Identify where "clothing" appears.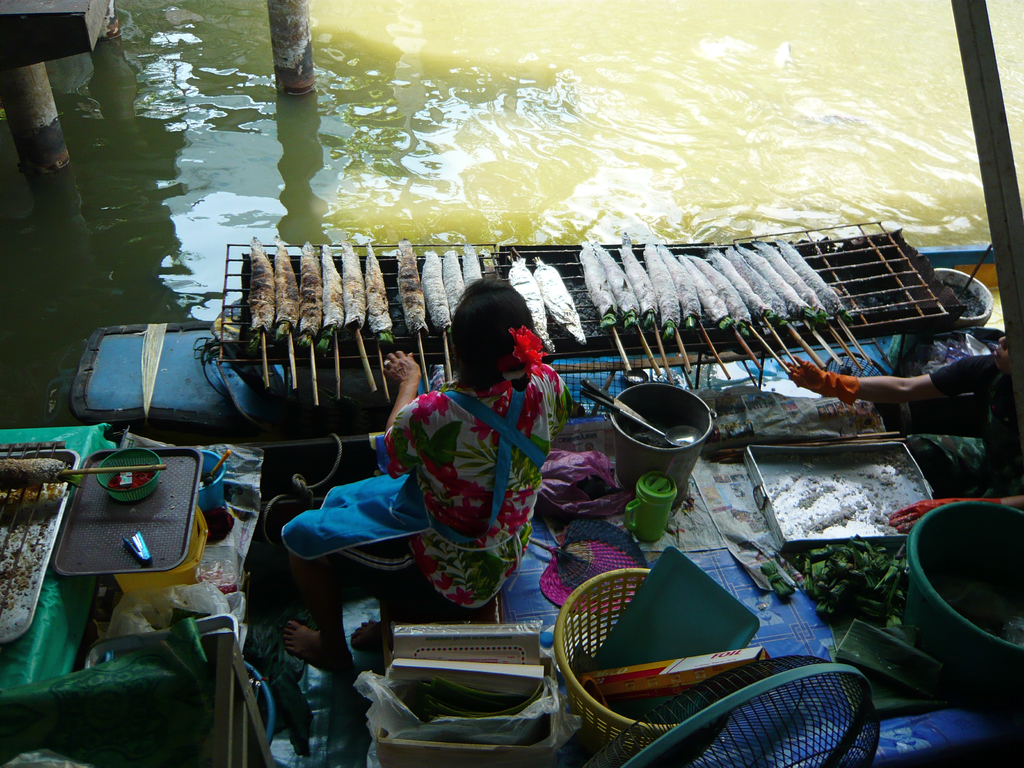
Appears at region(896, 346, 996, 442).
